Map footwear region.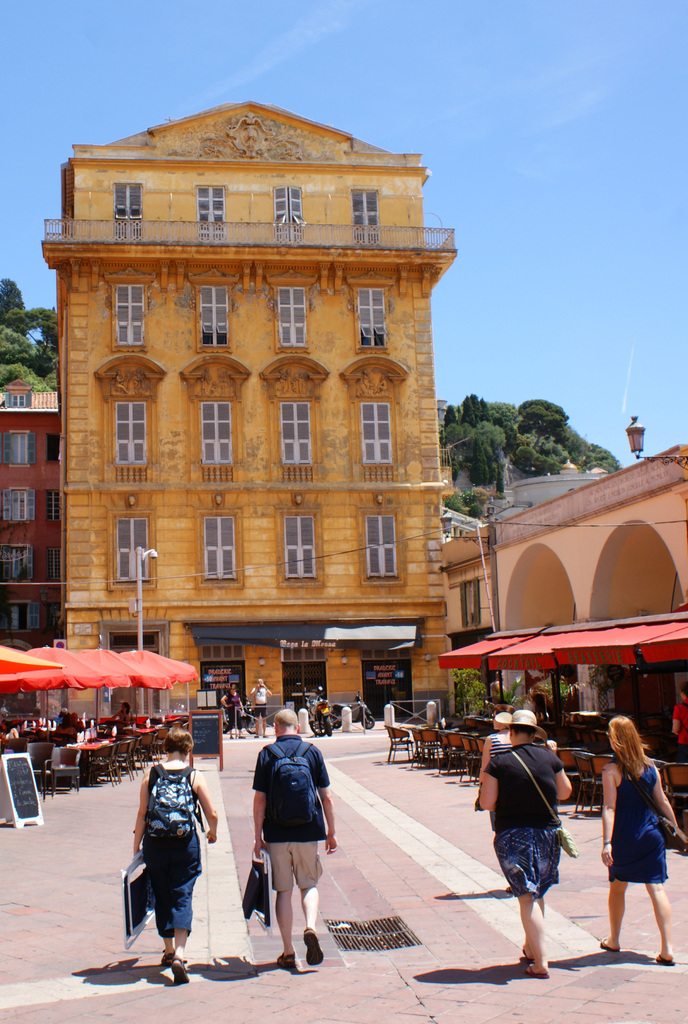
Mapped to detection(172, 949, 190, 991).
